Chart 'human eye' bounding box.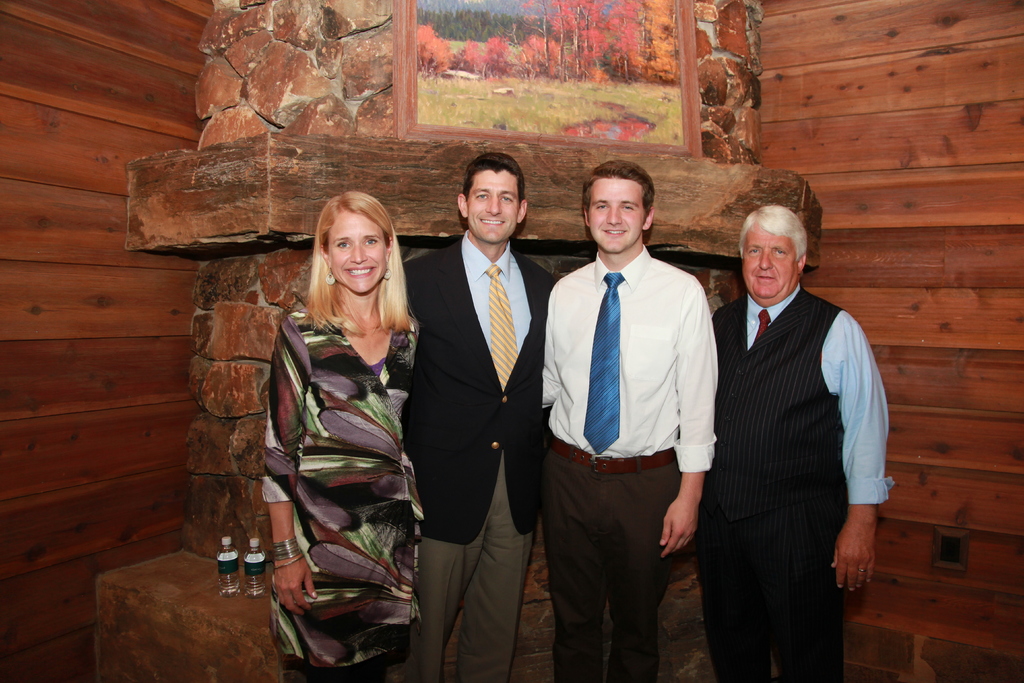
Charted: bbox=[621, 202, 631, 213].
